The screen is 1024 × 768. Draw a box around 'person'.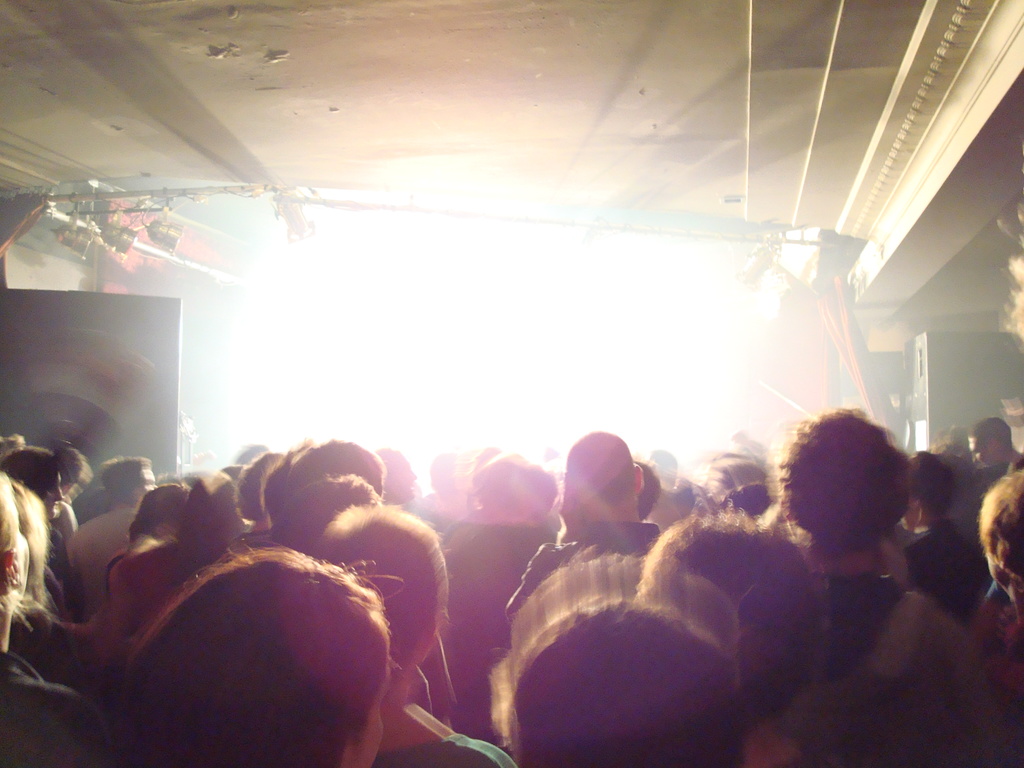
(492,600,748,767).
